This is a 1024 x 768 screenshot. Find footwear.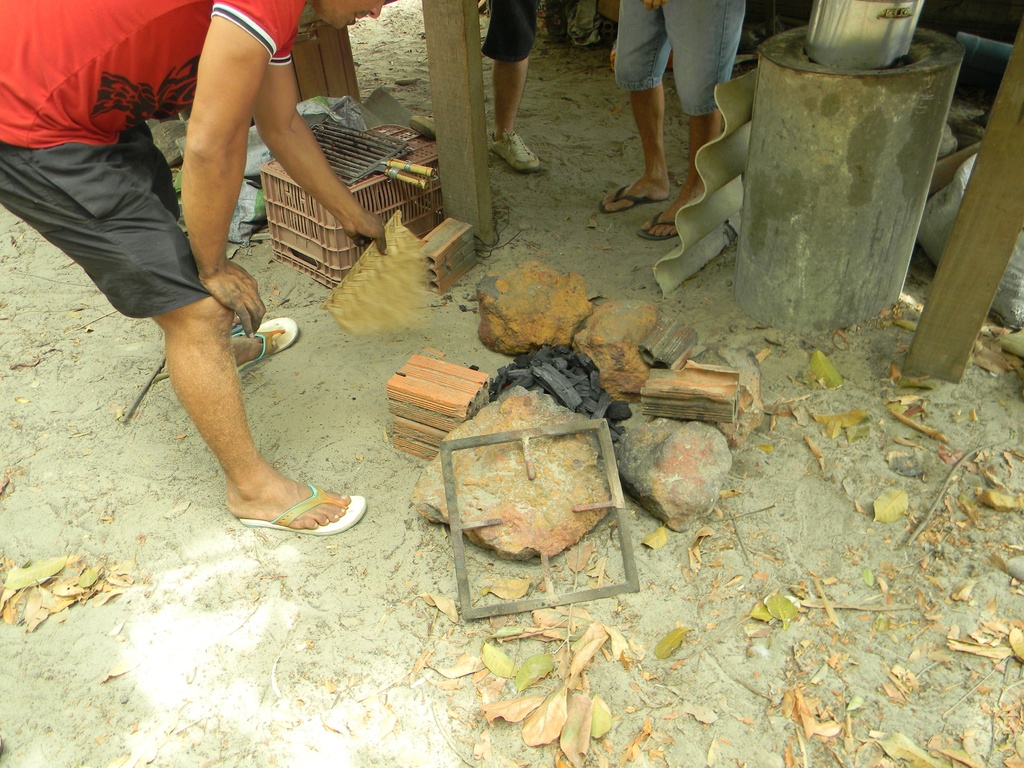
Bounding box: <region>241, 488, 368, 538</region>.
